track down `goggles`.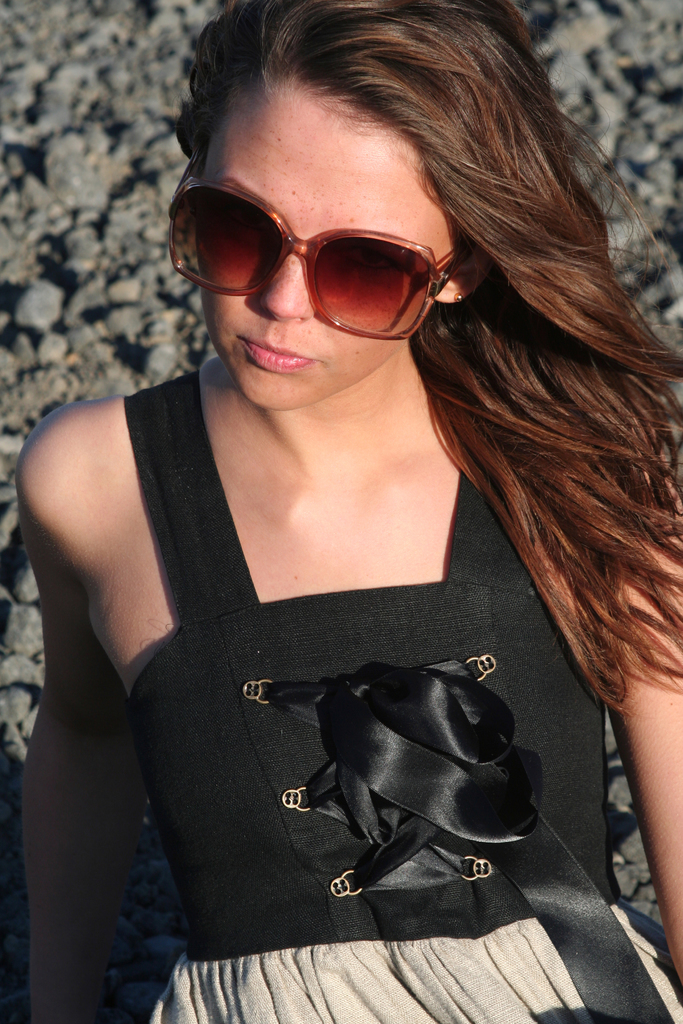
Tracked to (left=173, top=138, right=510, bottom=316).
